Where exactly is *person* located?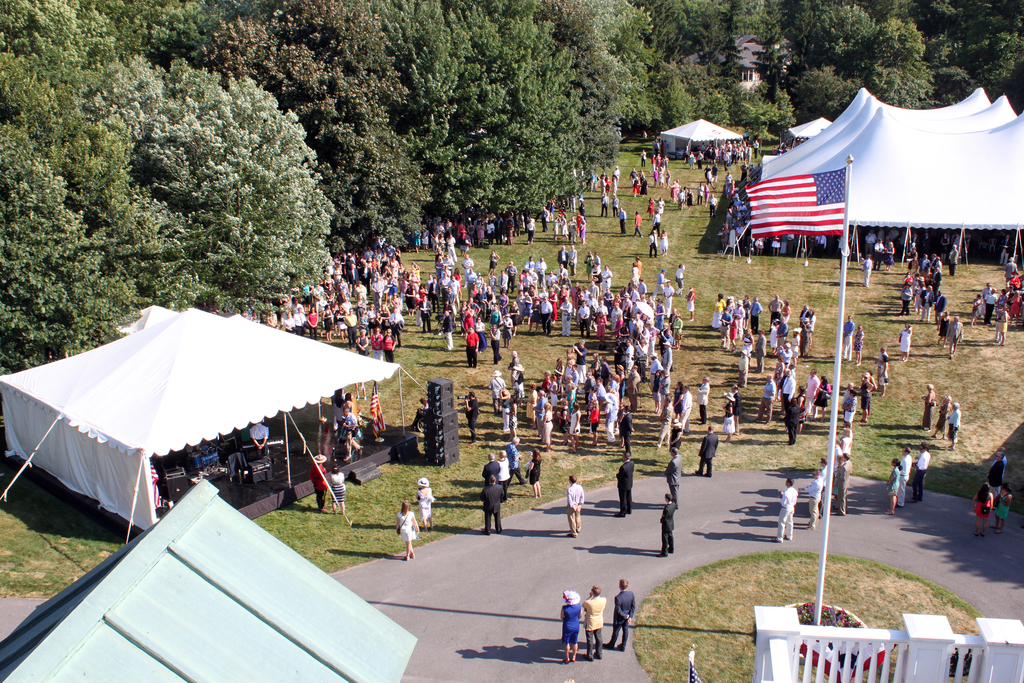
Its bounding box is [777, 475, 798, 548].
